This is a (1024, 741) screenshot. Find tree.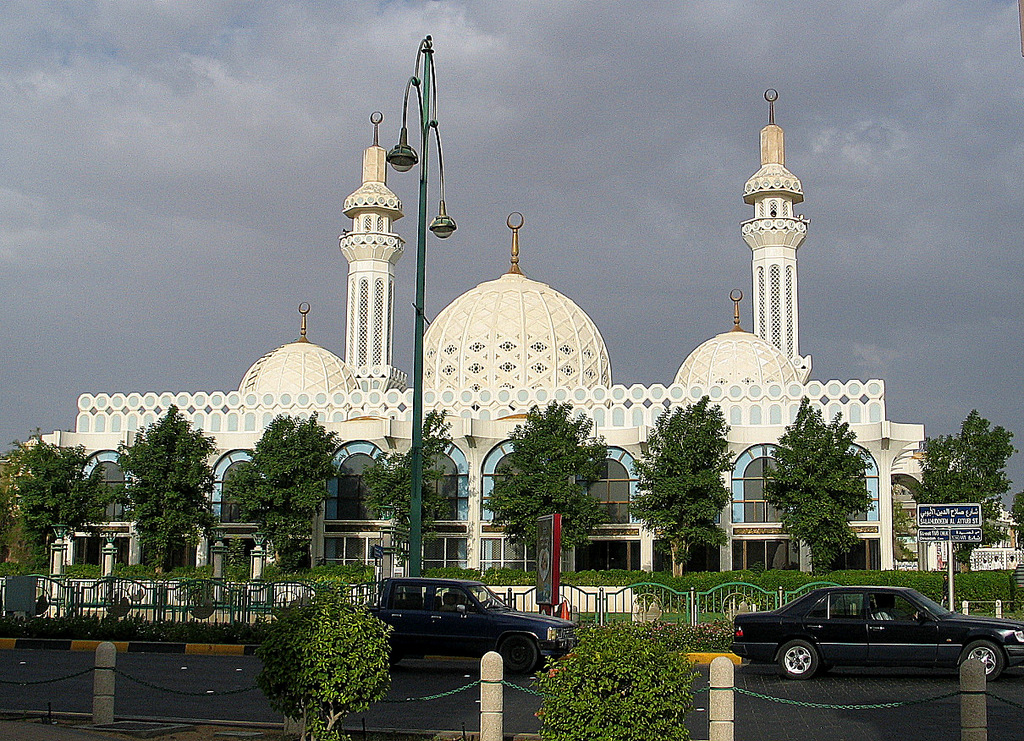
Bounding box: box(0, 431, 107, 574).
